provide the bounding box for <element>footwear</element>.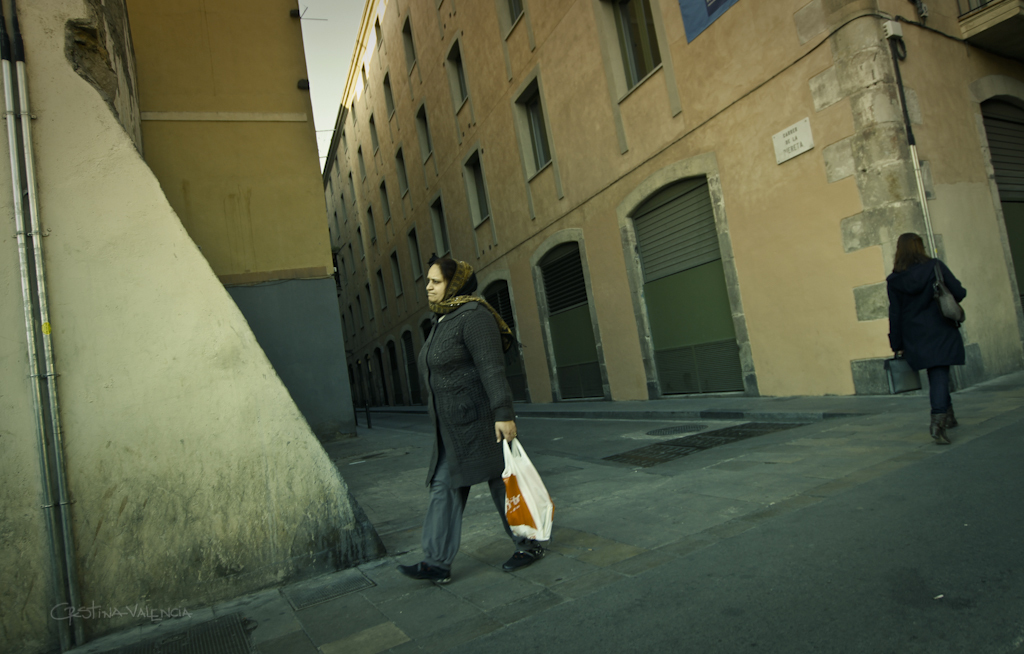
<region>932, 417, 951, 442</region>.
